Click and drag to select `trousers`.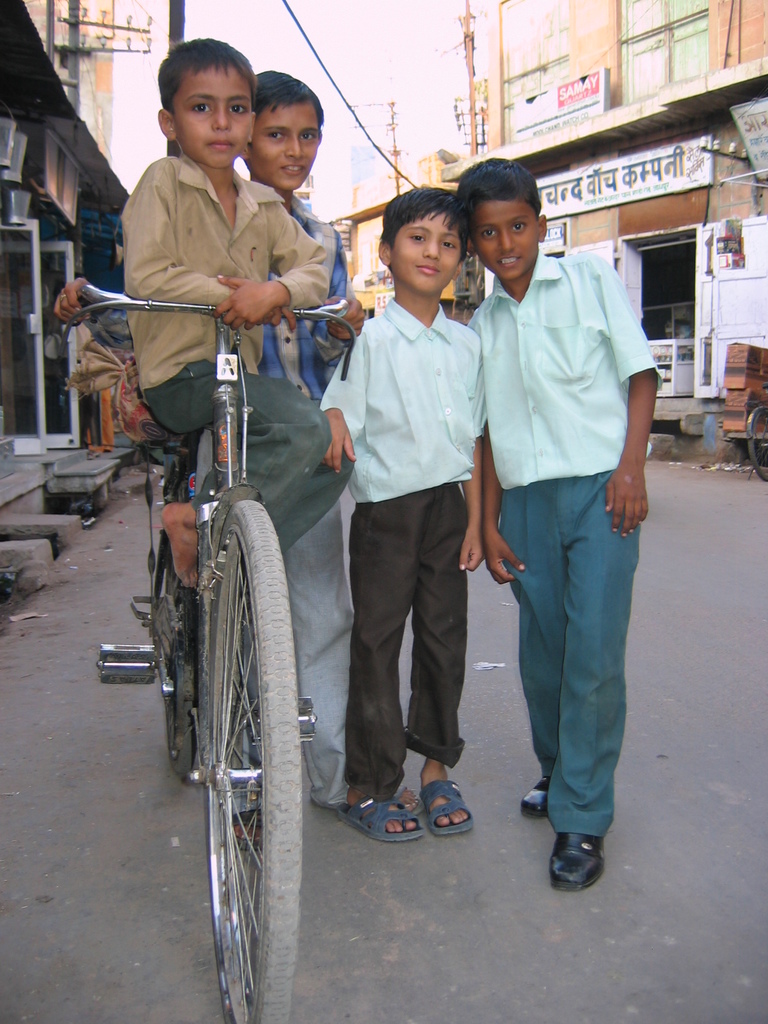
Selection: [x1=137, y1=349, x2=361, y2=564].
